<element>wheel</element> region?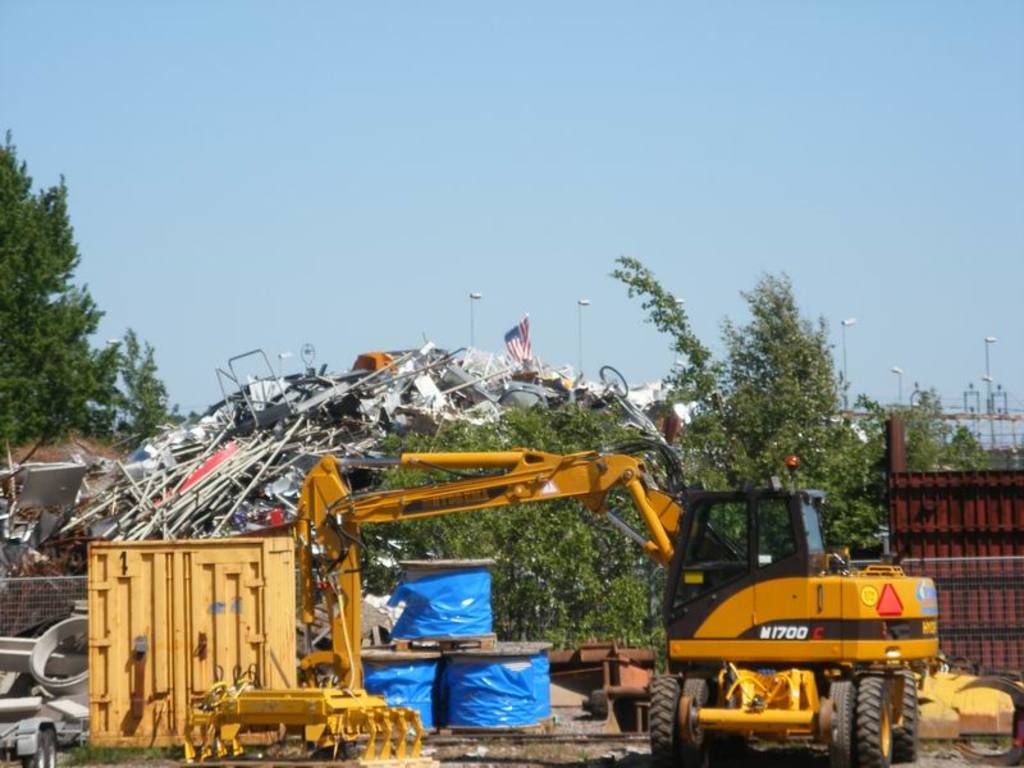
locate(680, 676, 717, 767)
